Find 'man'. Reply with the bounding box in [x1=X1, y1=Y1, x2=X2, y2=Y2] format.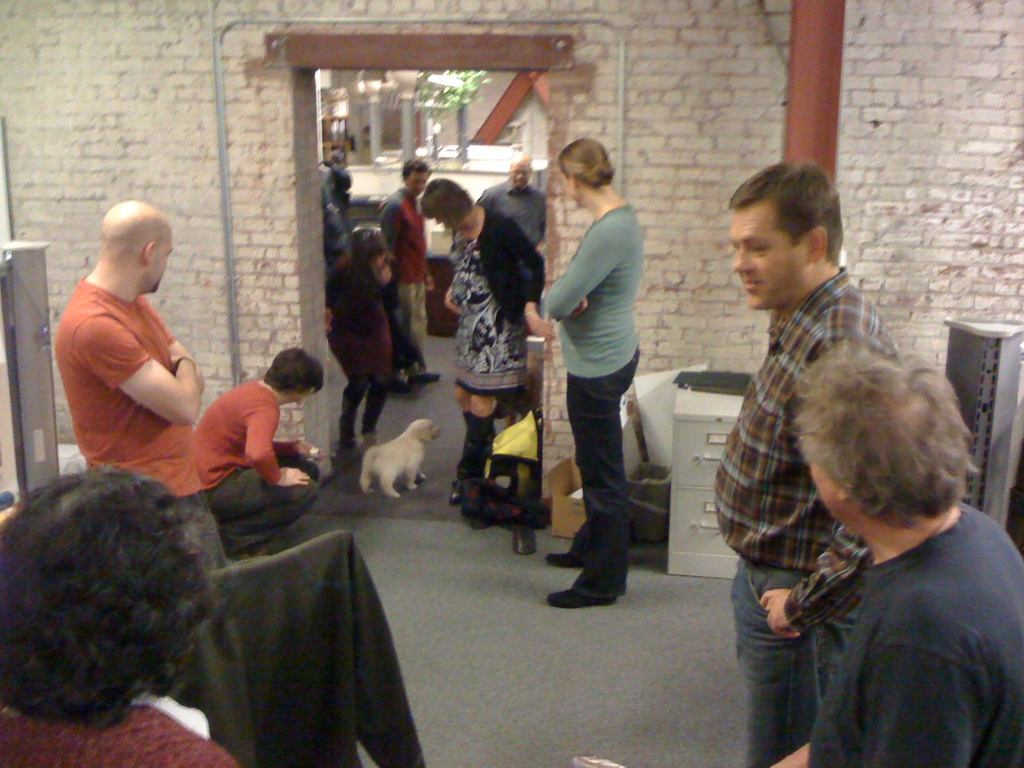
[x1=768, y1=350, x2=1023, y2=767].
